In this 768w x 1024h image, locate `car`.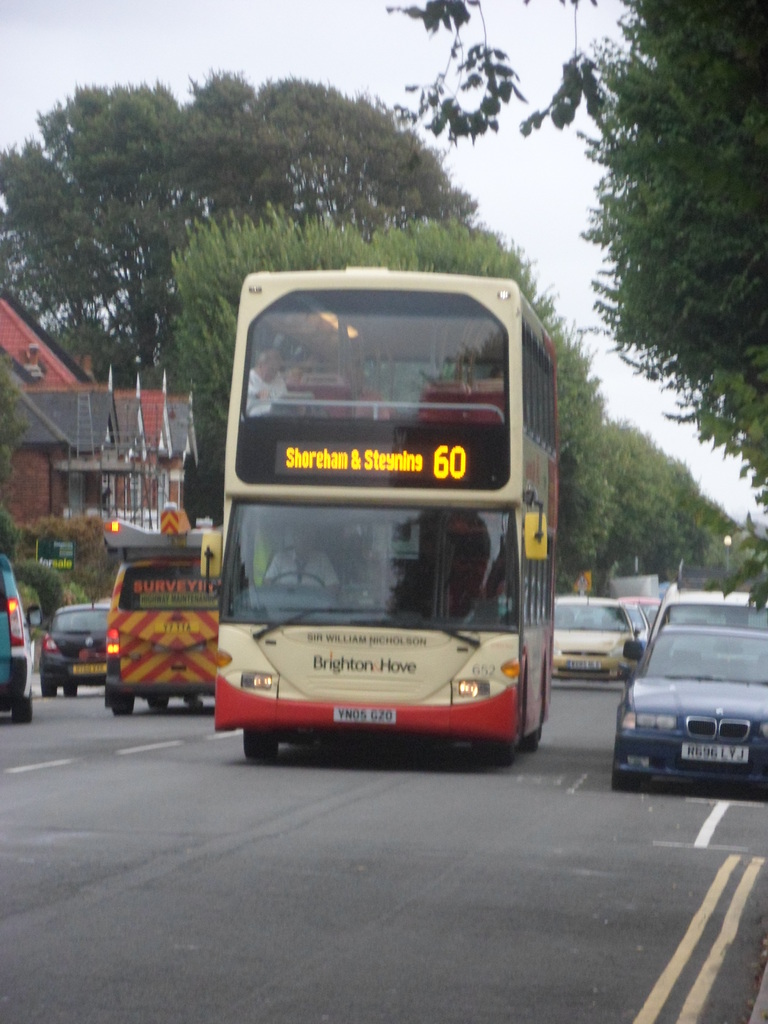
Bounding box: (610,626,767,794).
